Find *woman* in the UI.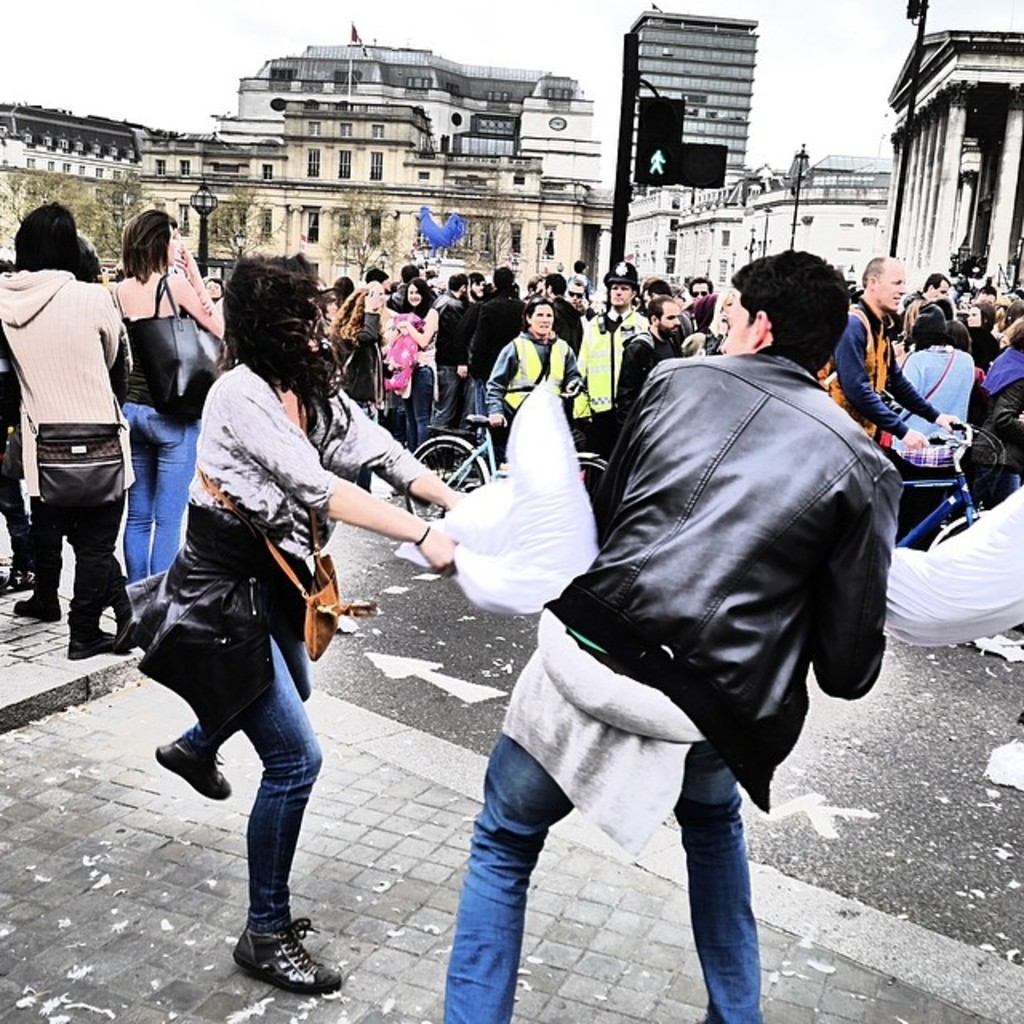
UI element at region(122, 253, 451, 979).
